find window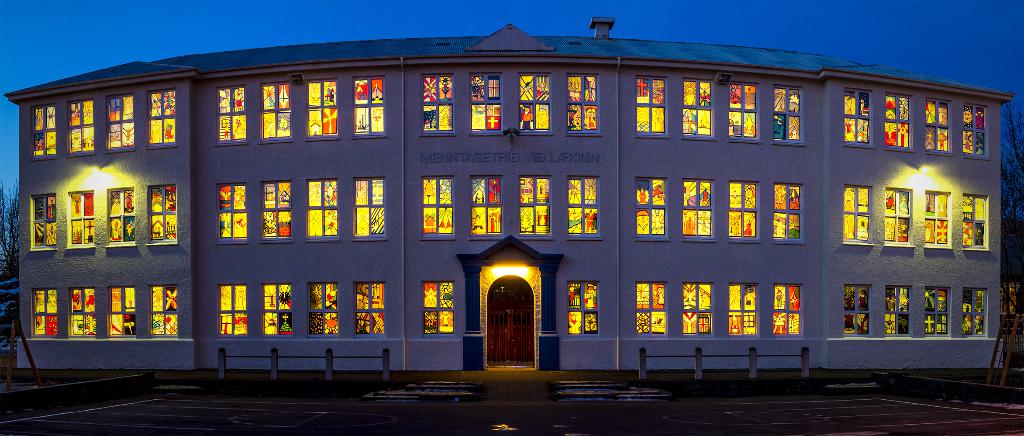
843 90 869 144
